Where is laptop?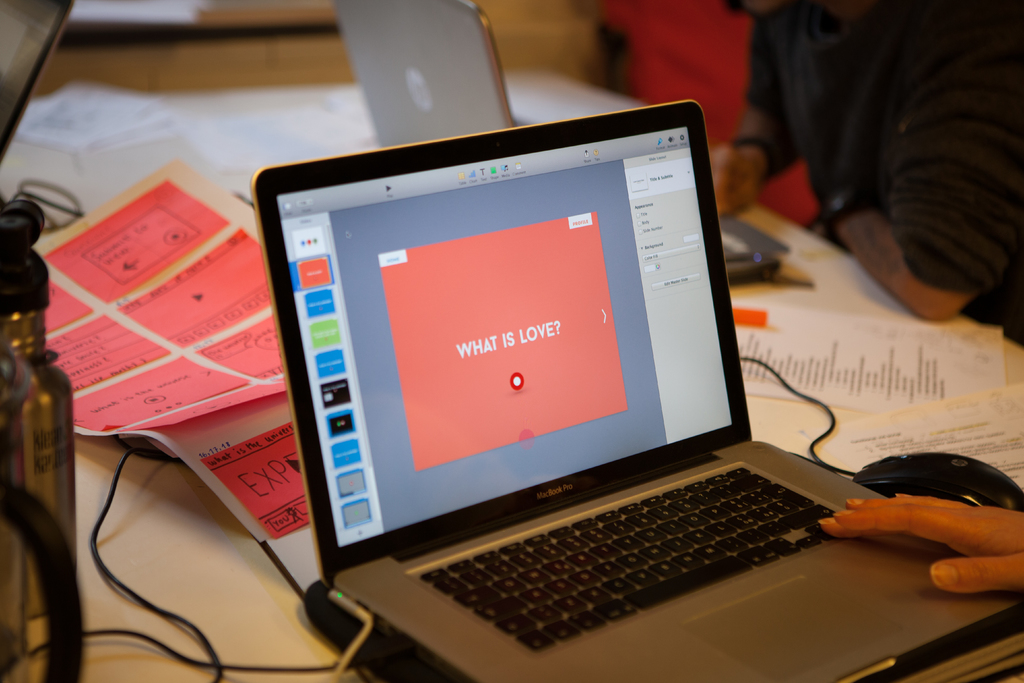
[x1=248, y1=93, x2=1016, y2=682].
